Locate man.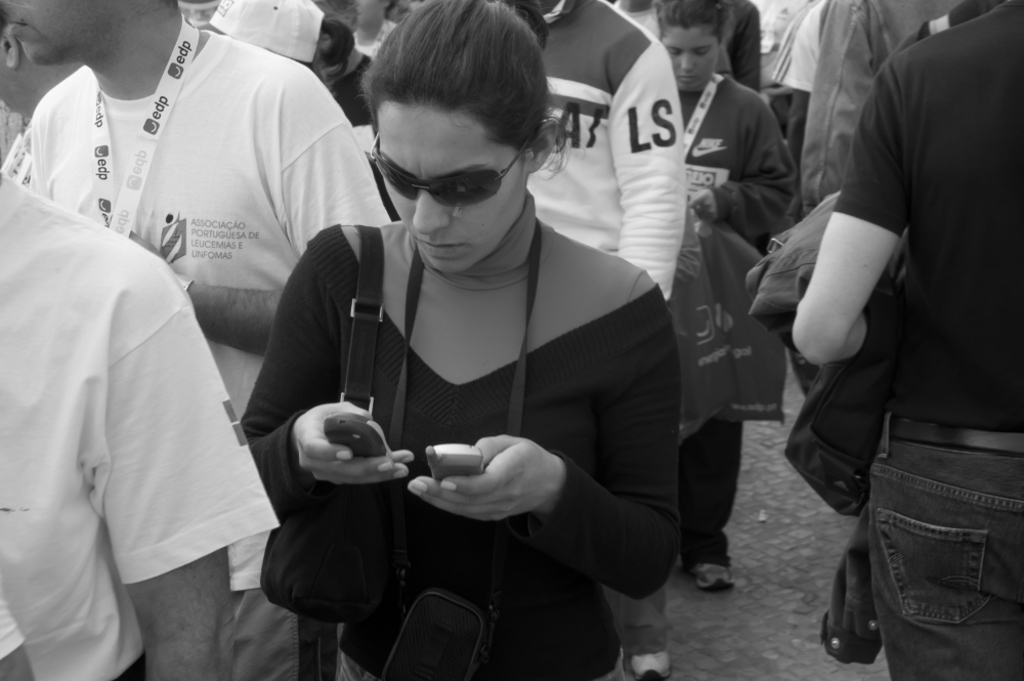
Bounding box: select_region(764, 0, 1021, 678).
